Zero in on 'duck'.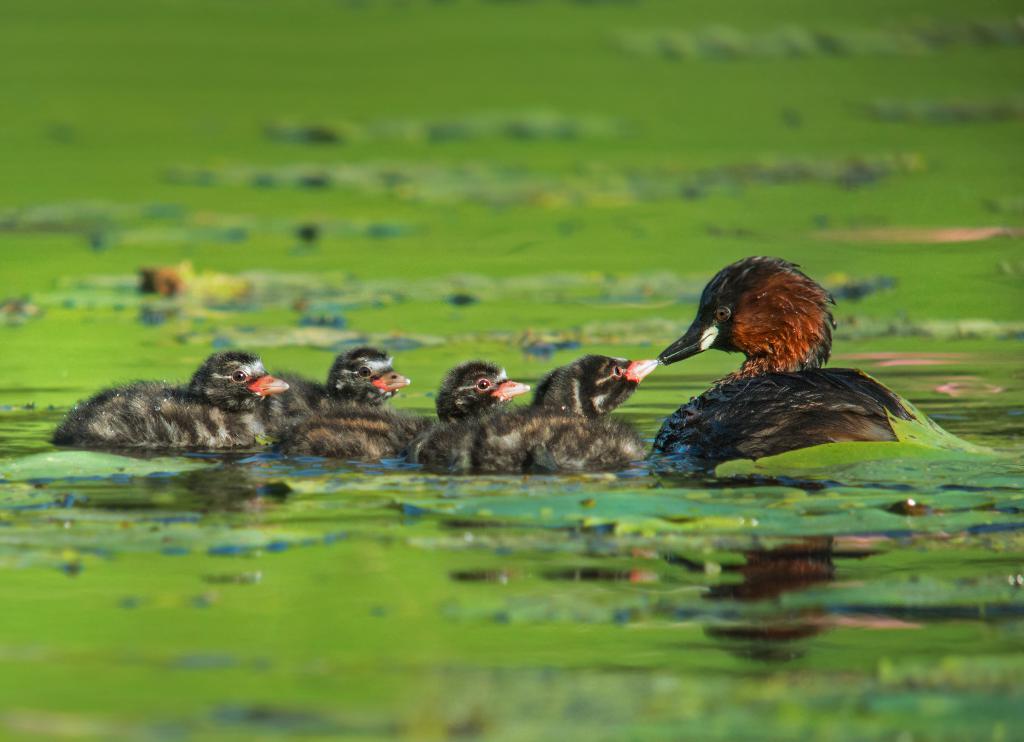
Zeroed in: <region>265, 347, 420, 464</region>.
